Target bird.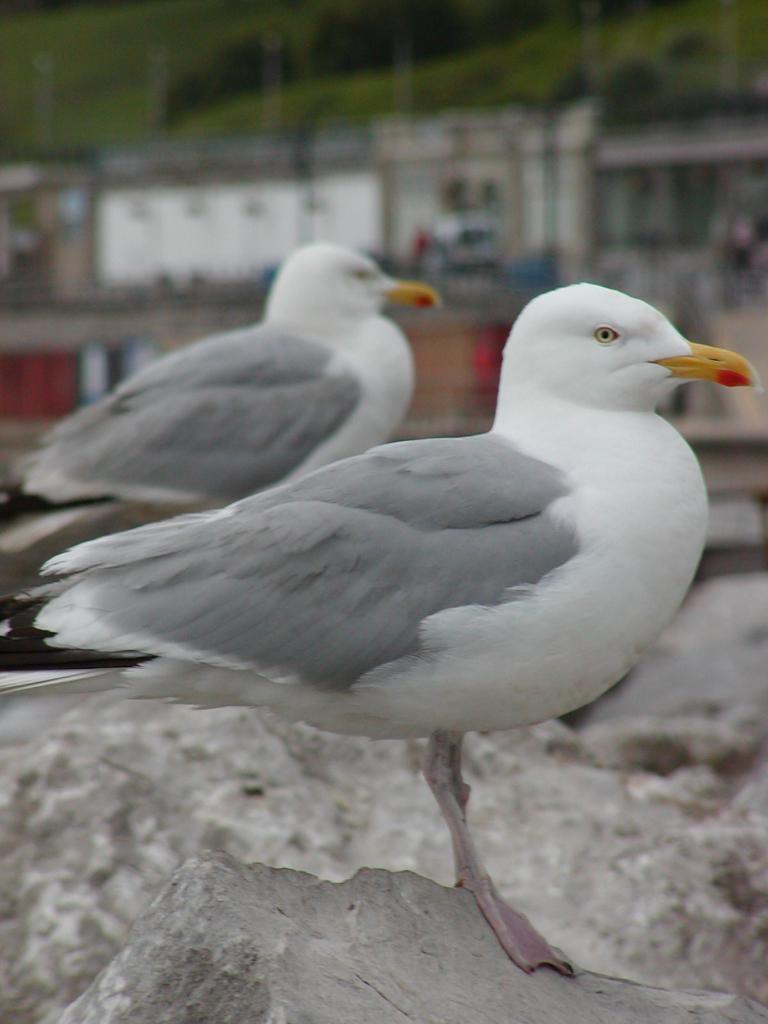
Target region: (38, 285, 724, 980).
